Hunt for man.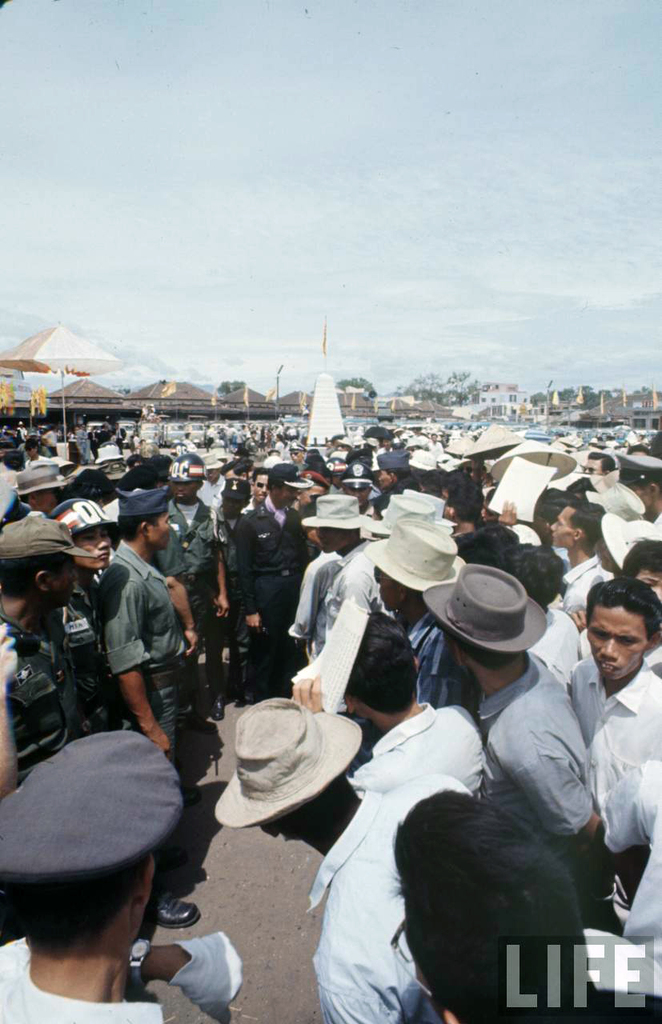
Hunted down at left=0, top=674, right=234, bottom=1023.
